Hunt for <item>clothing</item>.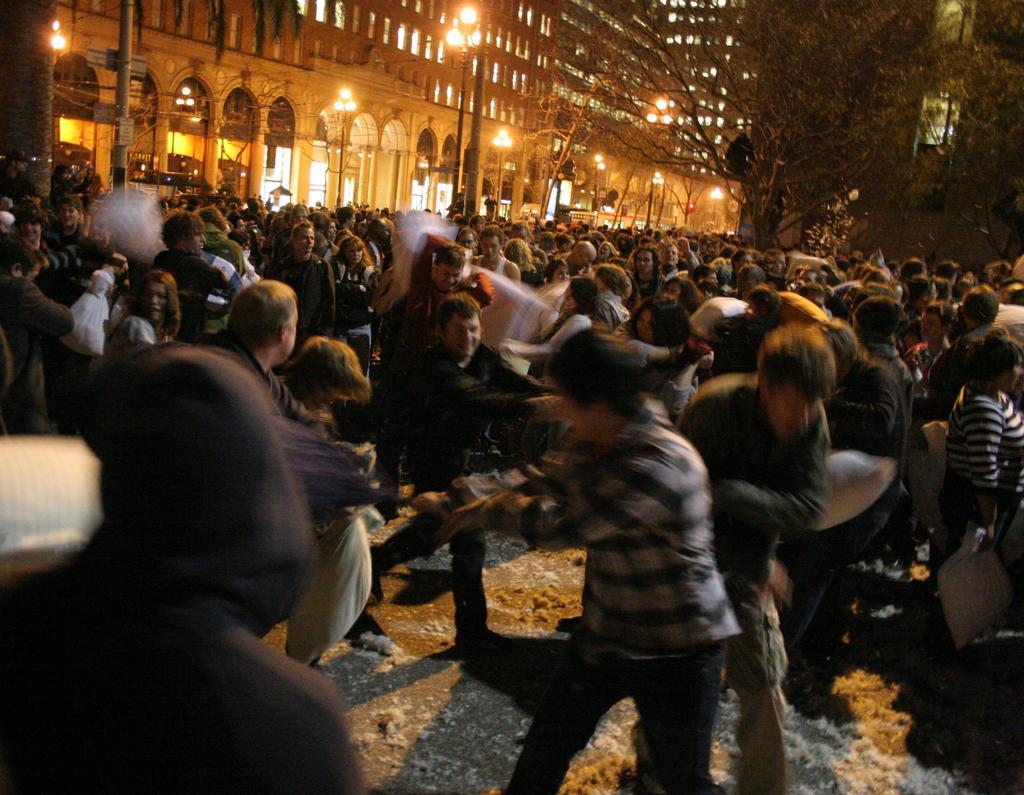
Hunted down at [left=463, top=348, right=763, bottom=741].
